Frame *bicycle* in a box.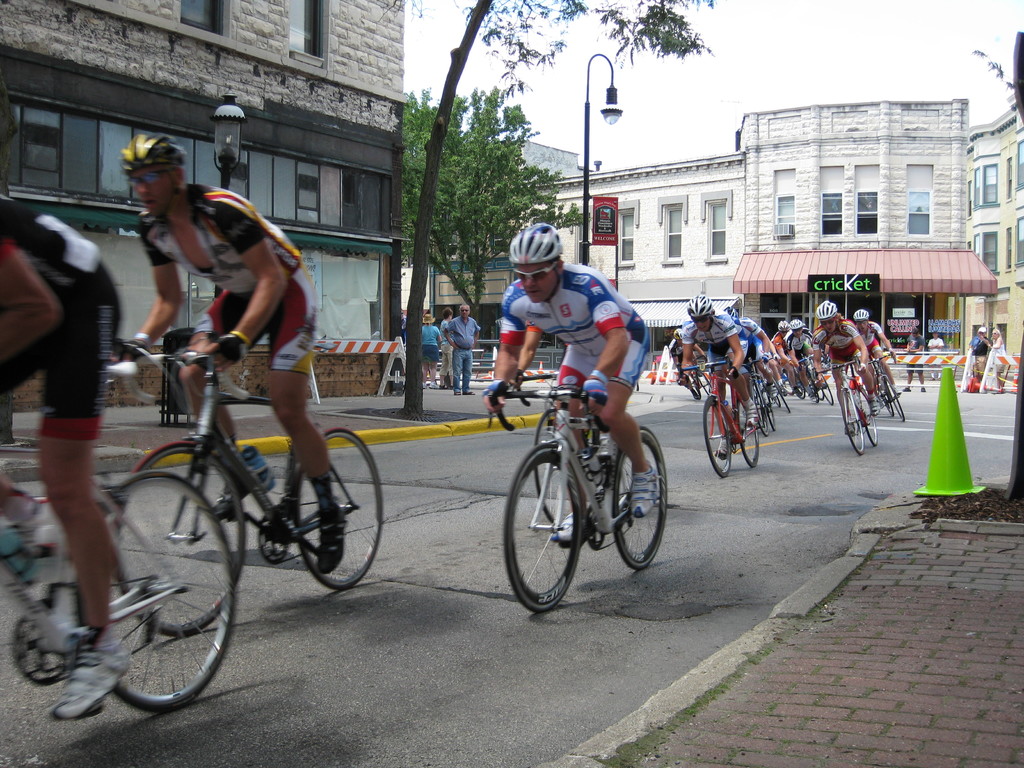
(left=515, top=372, right=616, bottom=534).
